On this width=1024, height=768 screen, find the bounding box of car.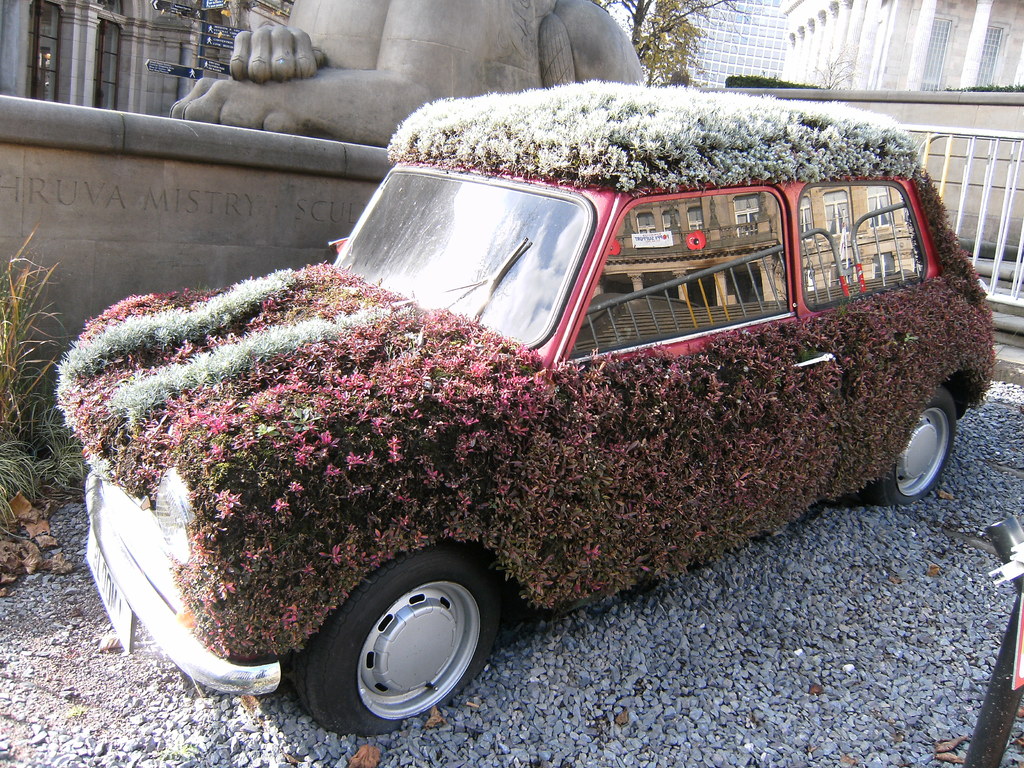
Bounding box: crop(52, 83, 995, 732).
